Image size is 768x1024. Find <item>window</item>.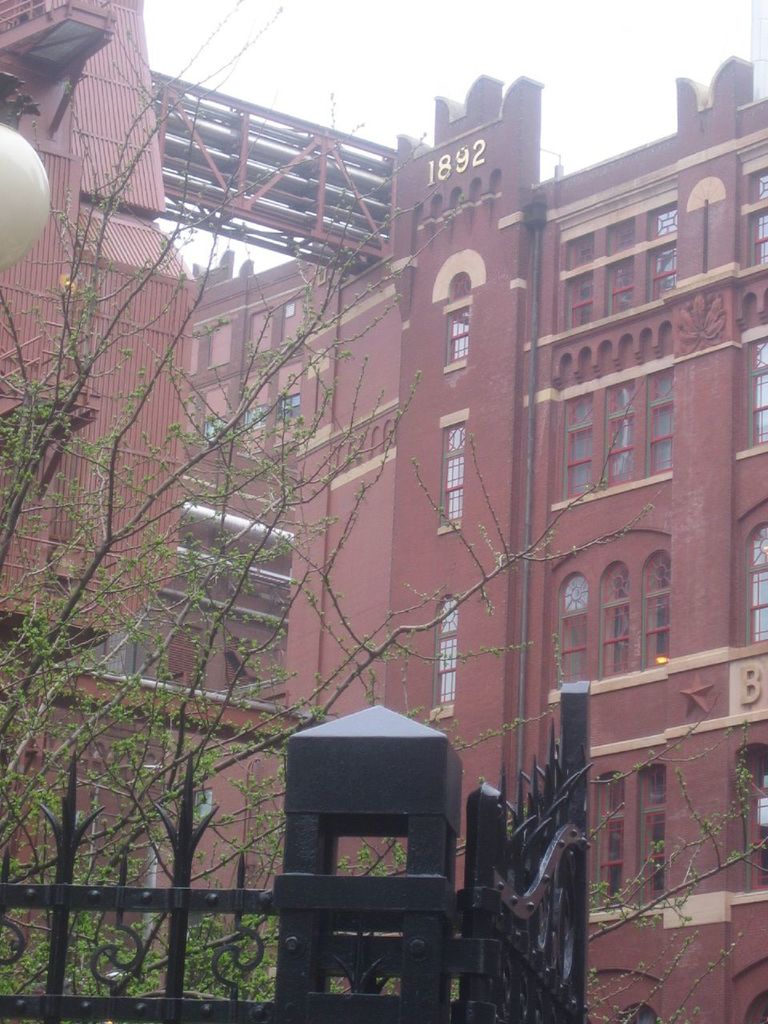
left=563, top=231, right=596, bottom=328.
